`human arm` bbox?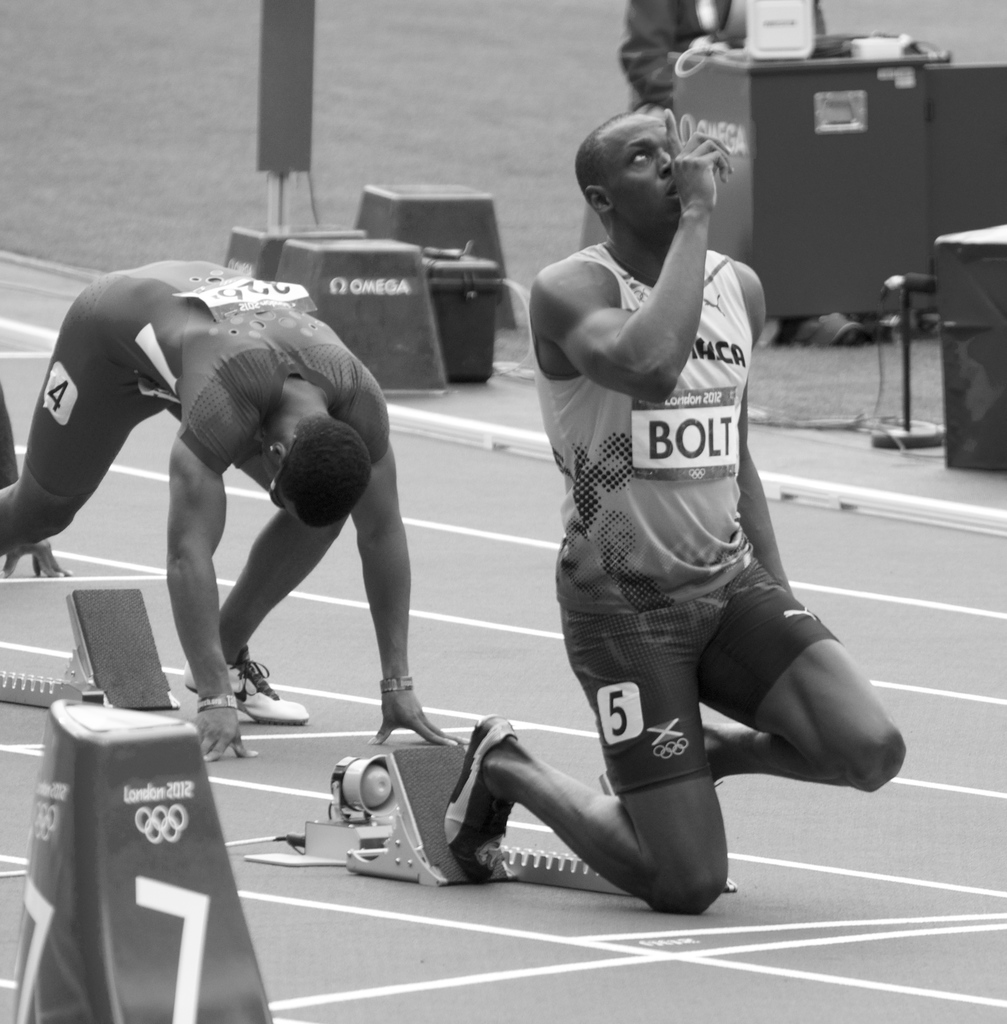
[624, 0, 674, 113]
